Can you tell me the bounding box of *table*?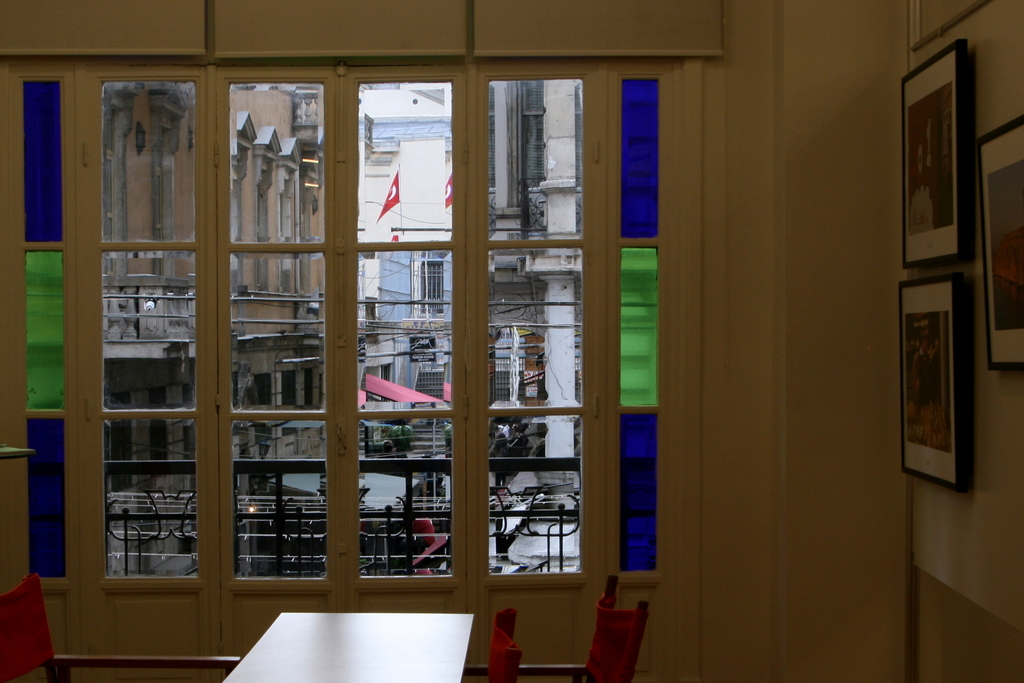
x1=216, y1=601, x2=481, y2=682.
